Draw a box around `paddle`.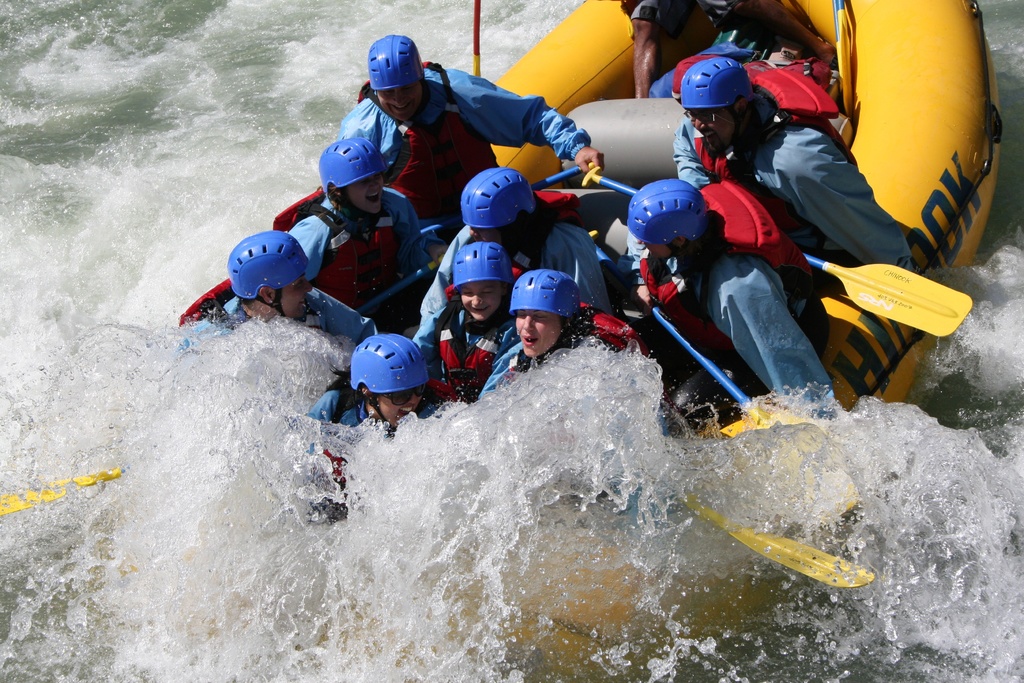
(681, 491, 876, 589).
